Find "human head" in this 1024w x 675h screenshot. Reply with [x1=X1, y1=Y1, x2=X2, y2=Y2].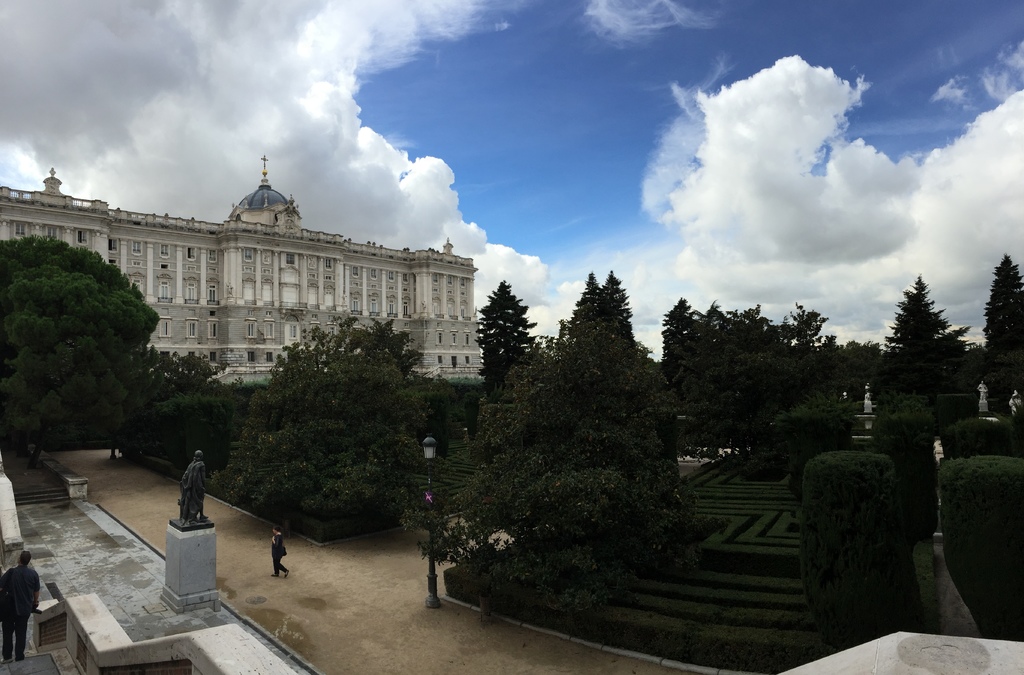
[x1=272, y1=525, x2=282, y2=538].
